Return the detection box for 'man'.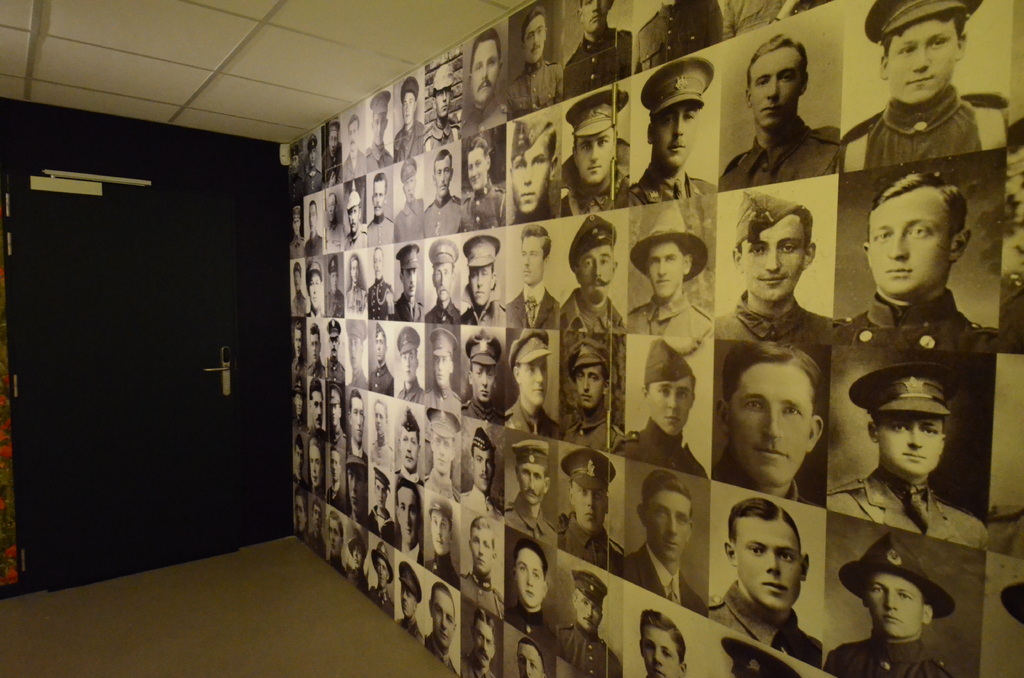
select_region(552, 209, 626, 337).
